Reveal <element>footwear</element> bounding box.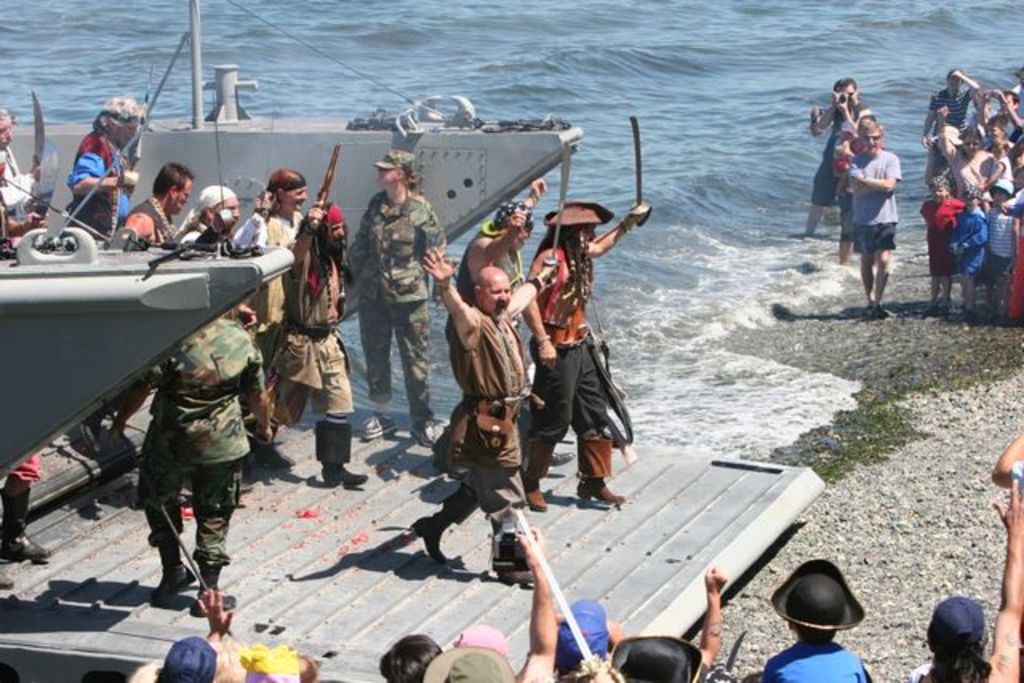
Revealed: crop(875, 306, 888, 317).
